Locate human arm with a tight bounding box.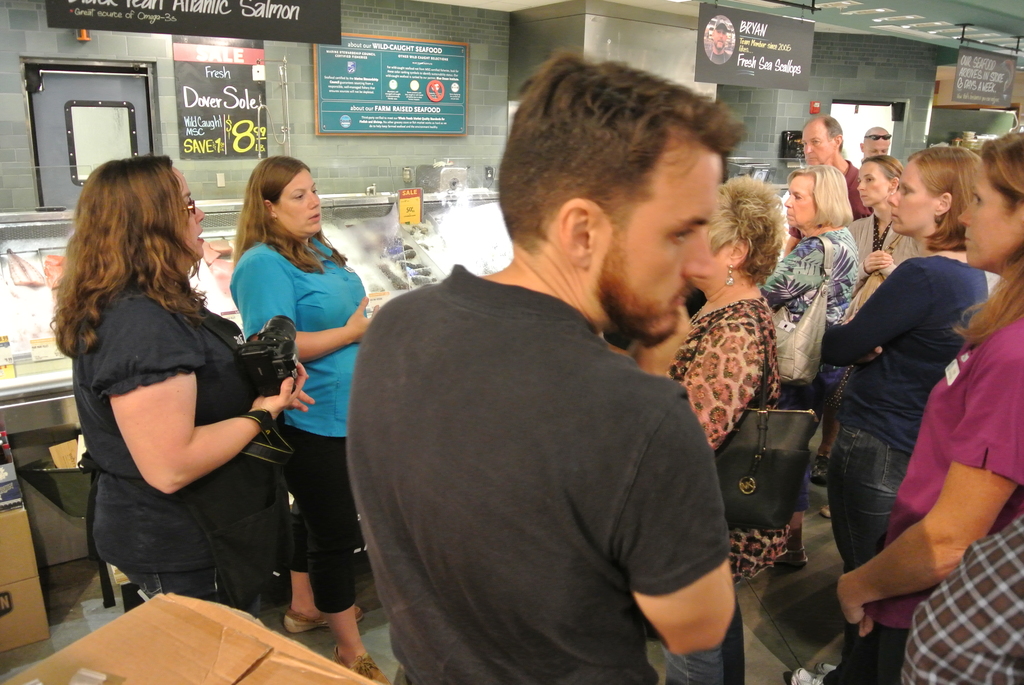
Rect(228, 248, 388, 367).
